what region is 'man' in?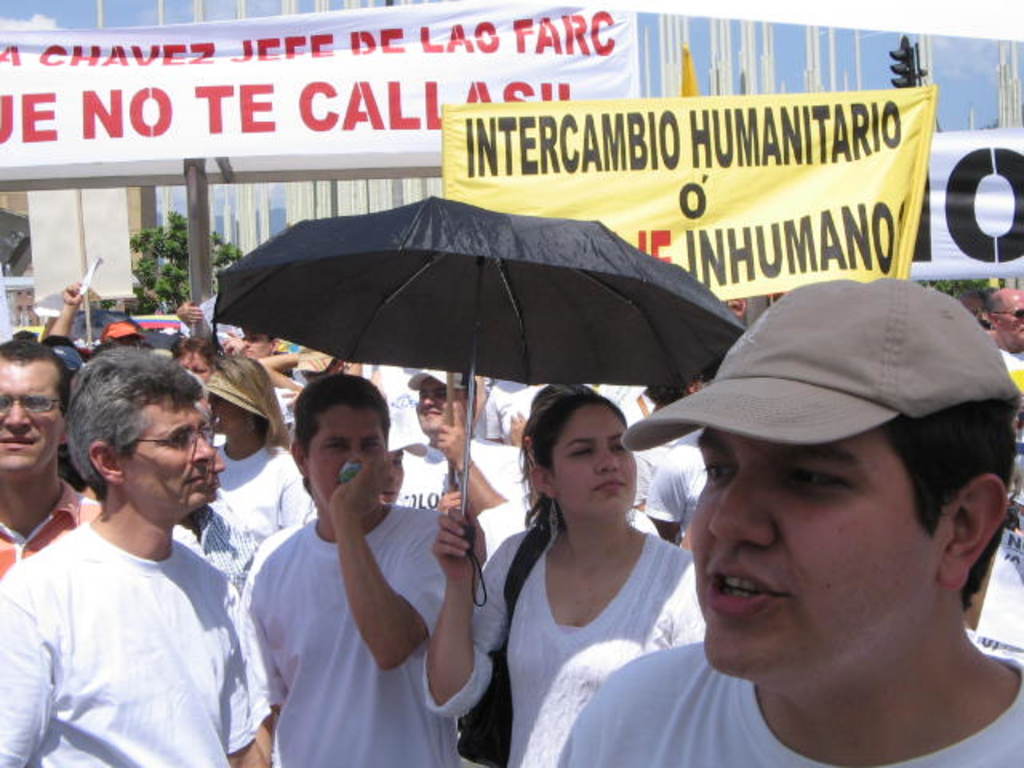
(240, 376, 461, 766).
